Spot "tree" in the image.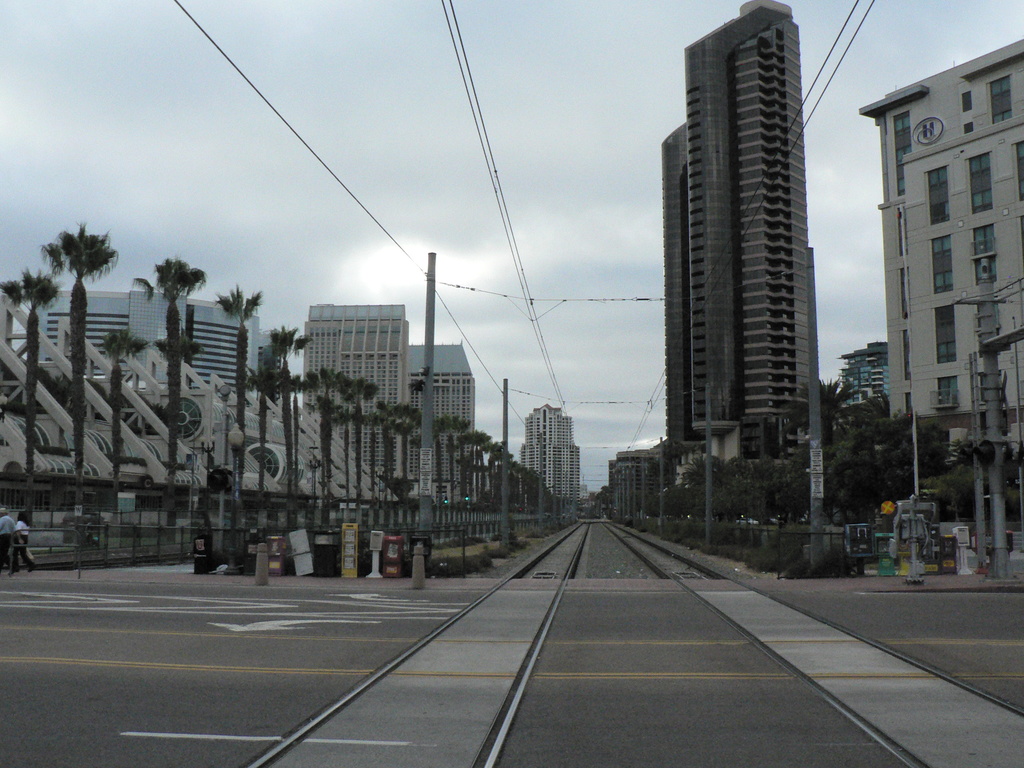
"tree" found at 42/223/121/533.
